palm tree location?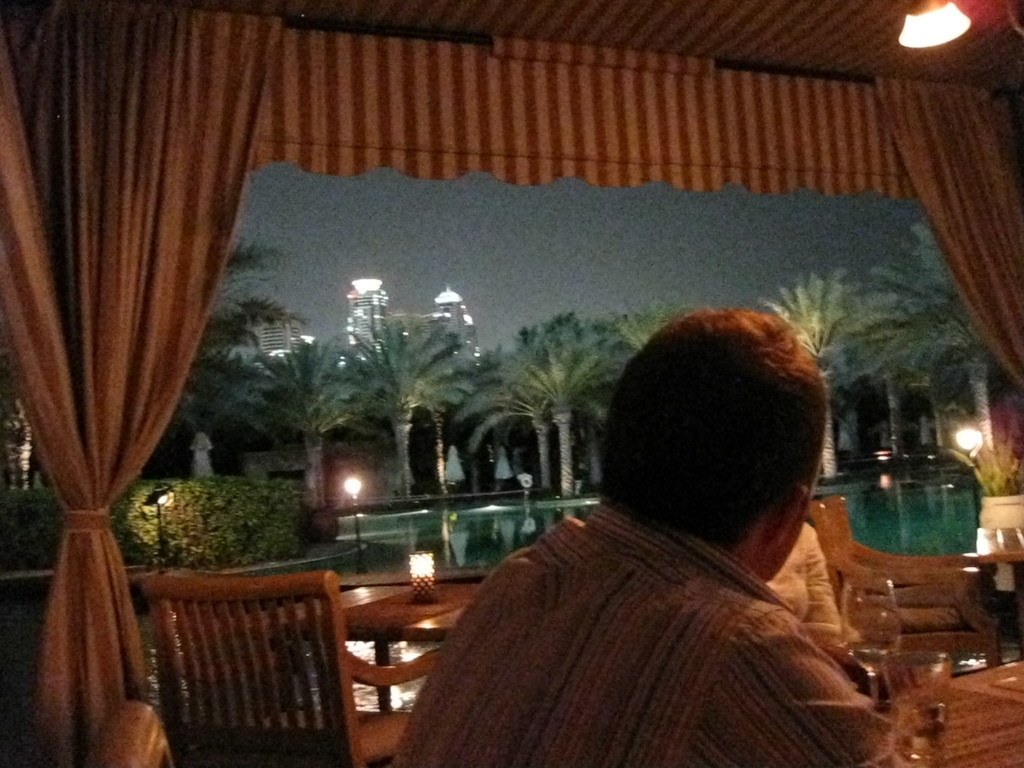
select_region(604, 282, 718, 358)
